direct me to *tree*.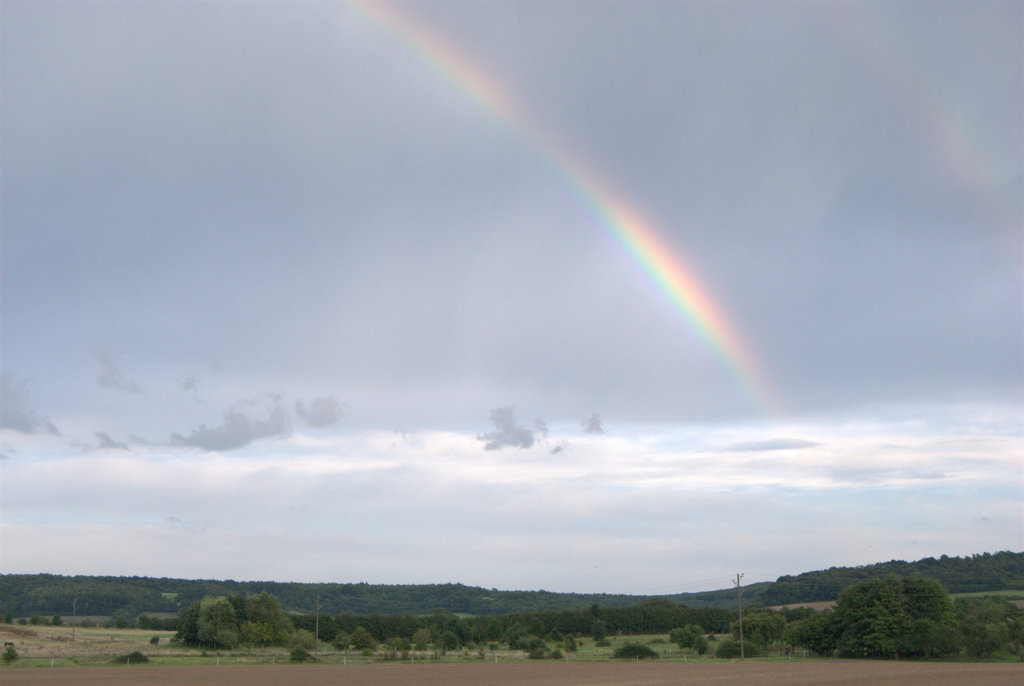
Direction: <box>195,593,245,650</box>.
